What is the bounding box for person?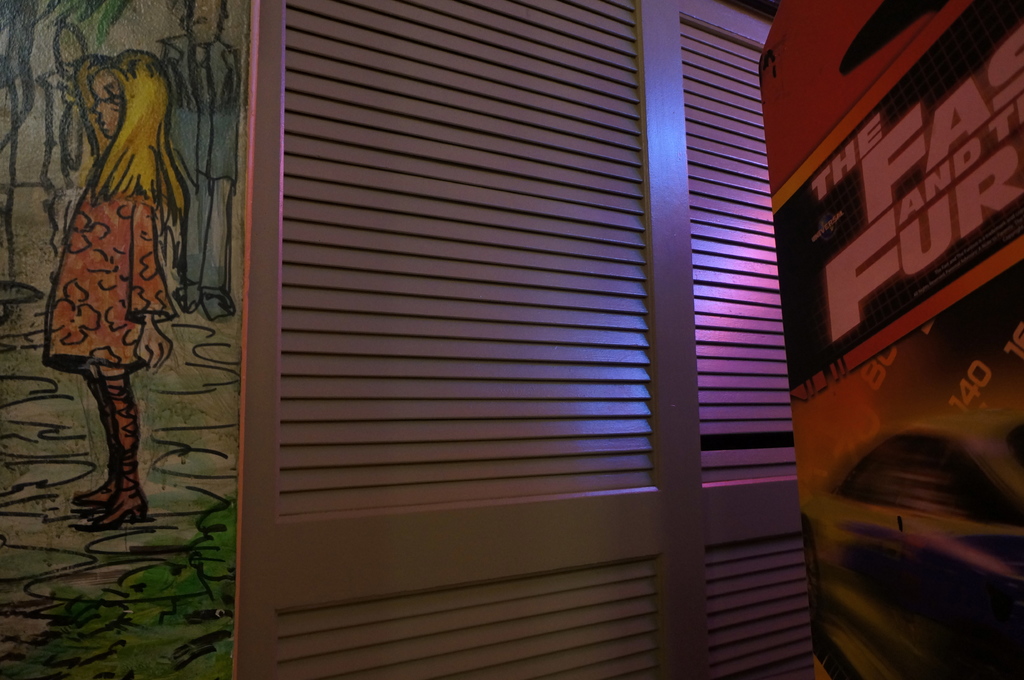
detection(45, 53, 193, 525).
